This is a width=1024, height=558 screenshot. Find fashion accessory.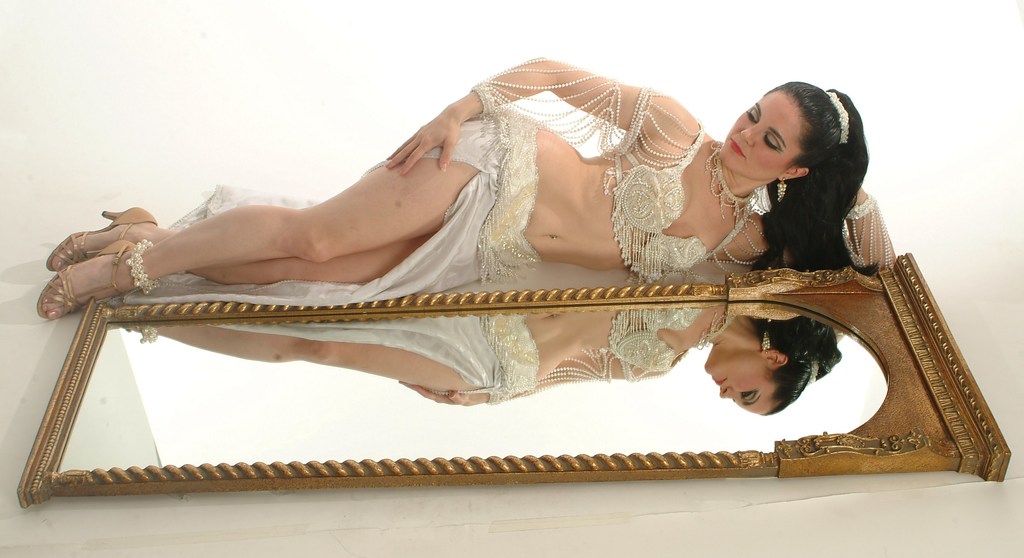
Bounding box: x1=36, y1=236, x2=138, y2=322.
